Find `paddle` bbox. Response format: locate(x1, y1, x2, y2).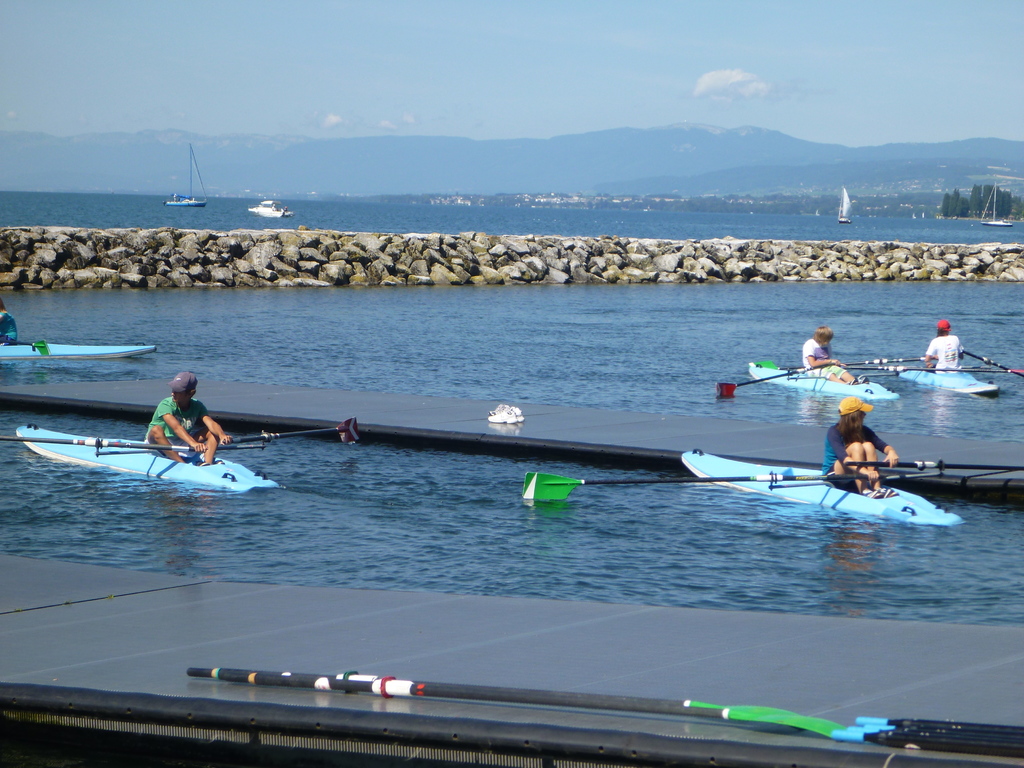
locate(714, 361, 830, 401).
